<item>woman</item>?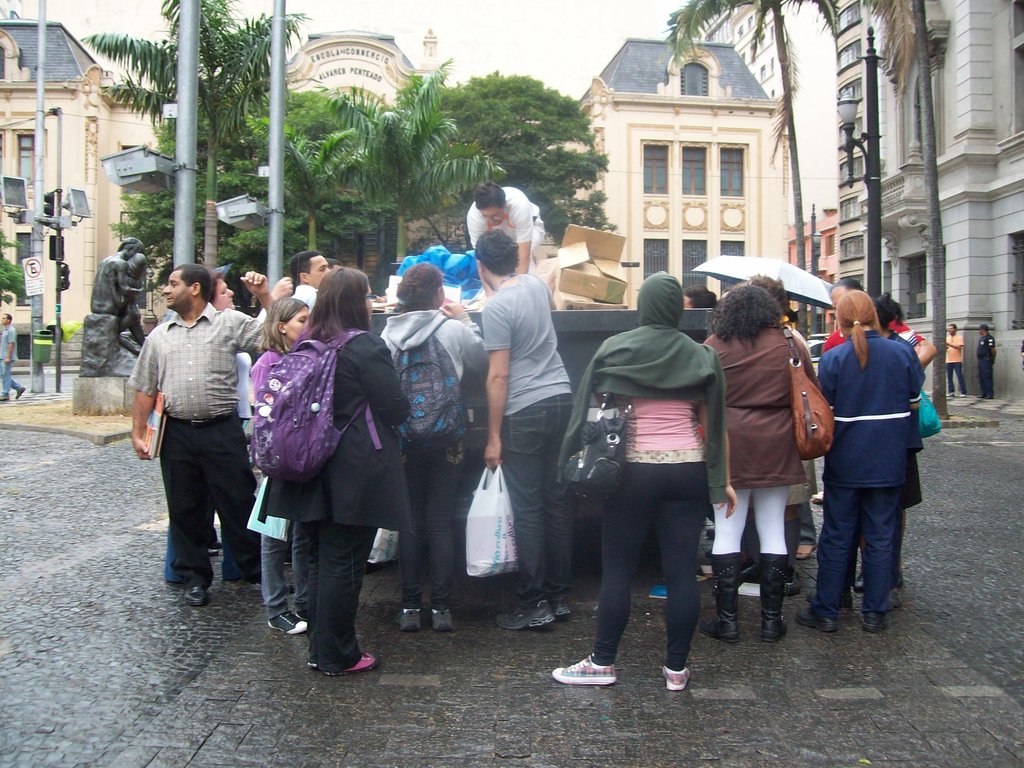
box=[818, 287, 923, 636]
